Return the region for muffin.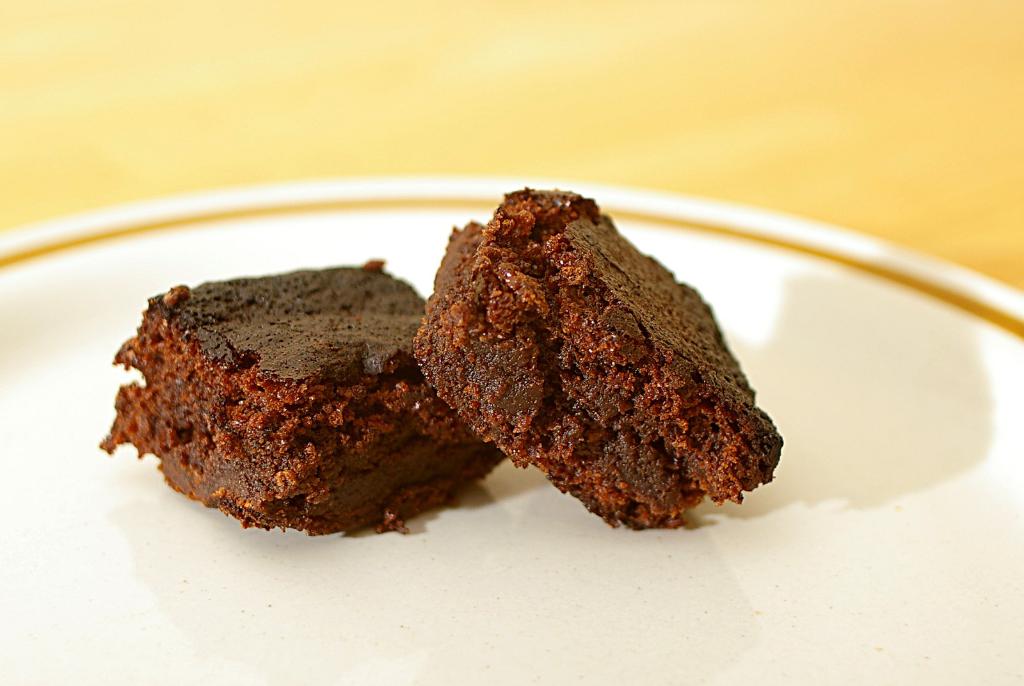
bbox(102, 230, 515, 550).
